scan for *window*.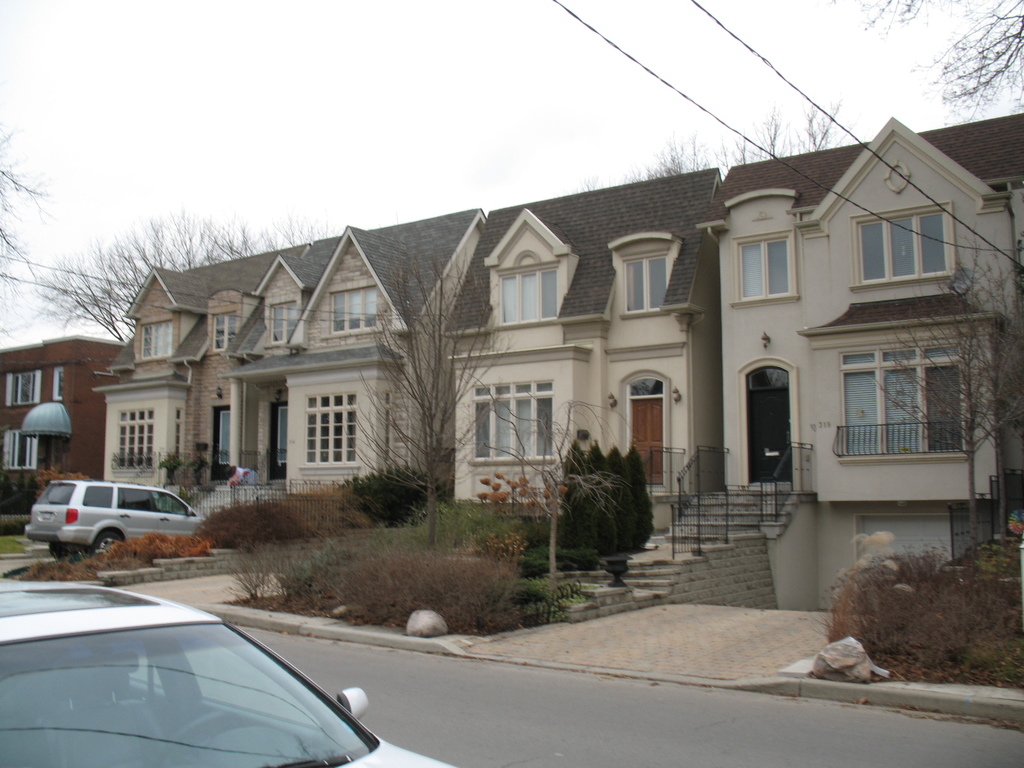
Scan result: 6,426,38,475.
